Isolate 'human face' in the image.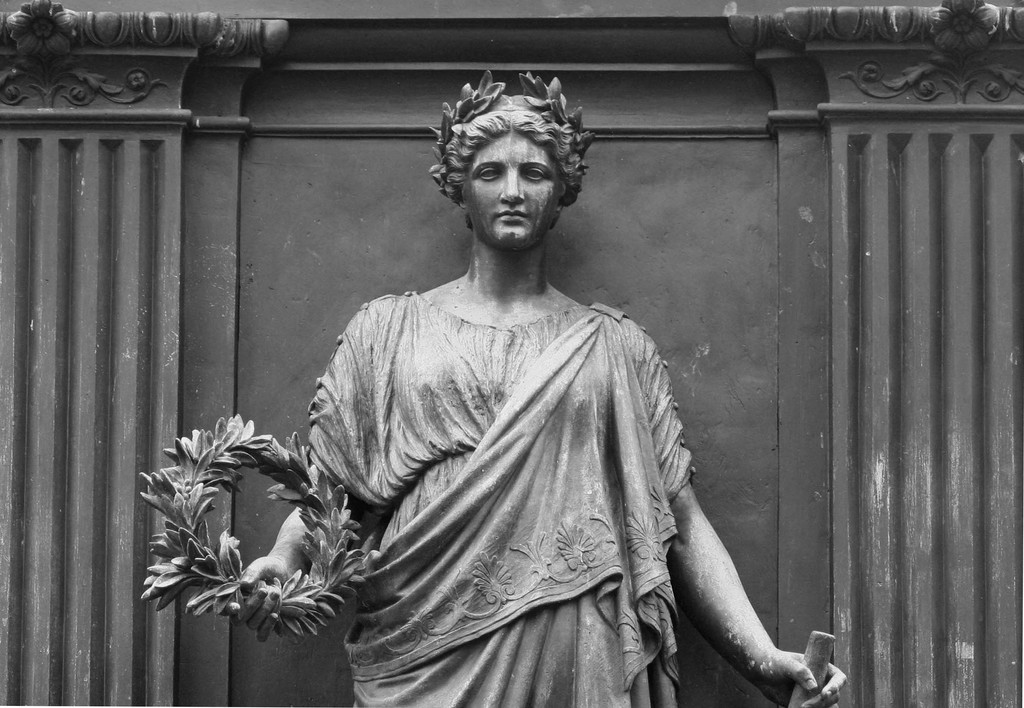
Isolated region: x1=460 y1=131 x2=560 y2=243.
